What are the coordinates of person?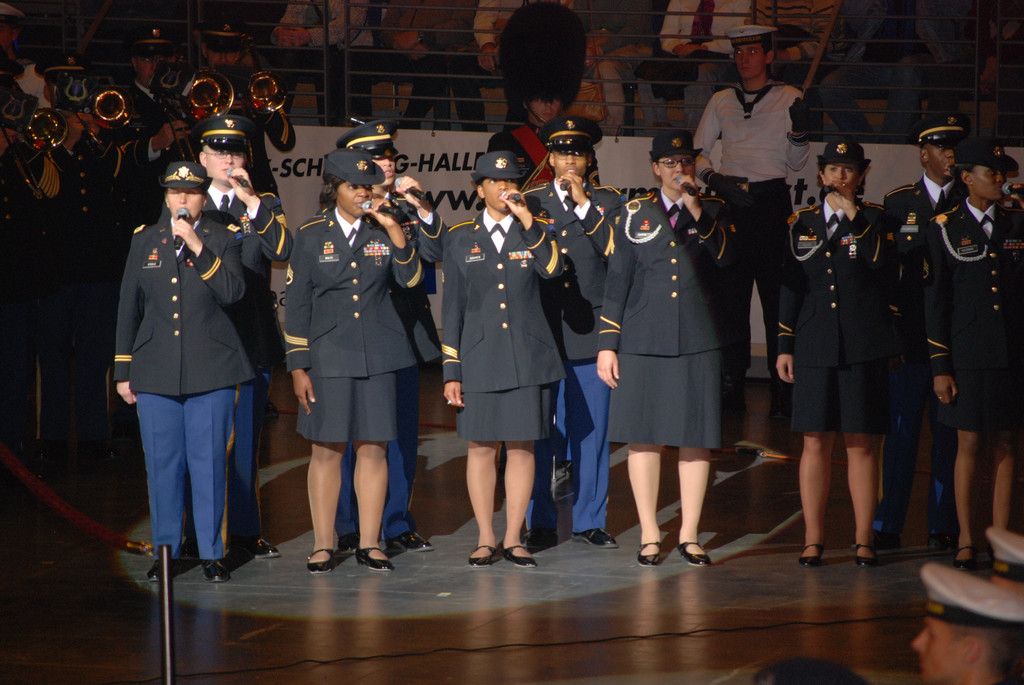
crop(630, 0, 744, 134).
